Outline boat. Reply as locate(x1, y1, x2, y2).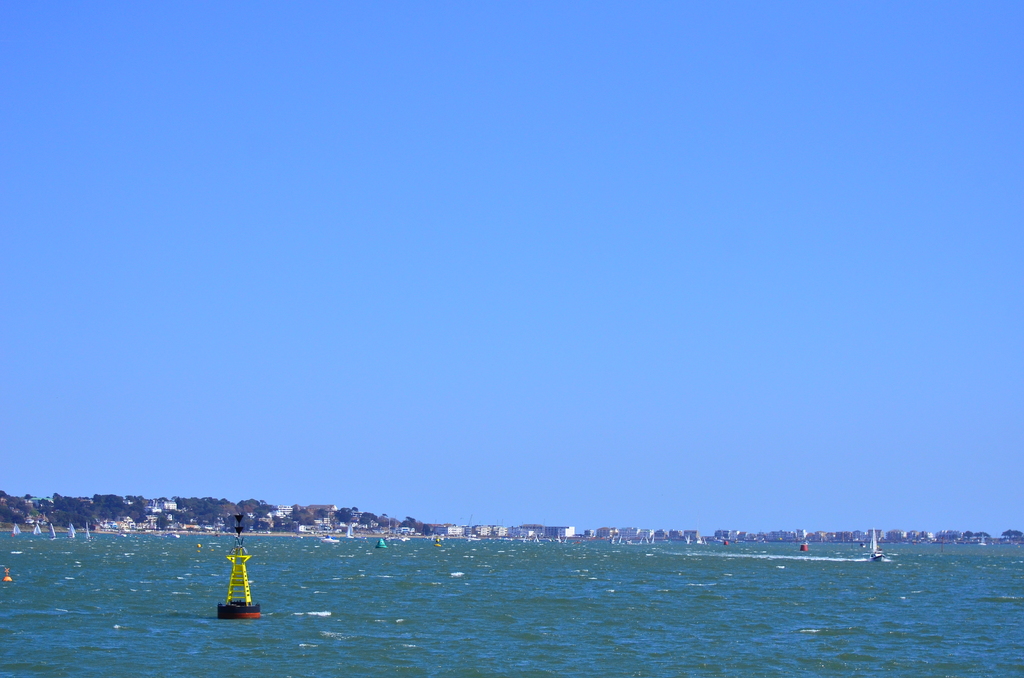
locate(683, 533, 689, 545).
